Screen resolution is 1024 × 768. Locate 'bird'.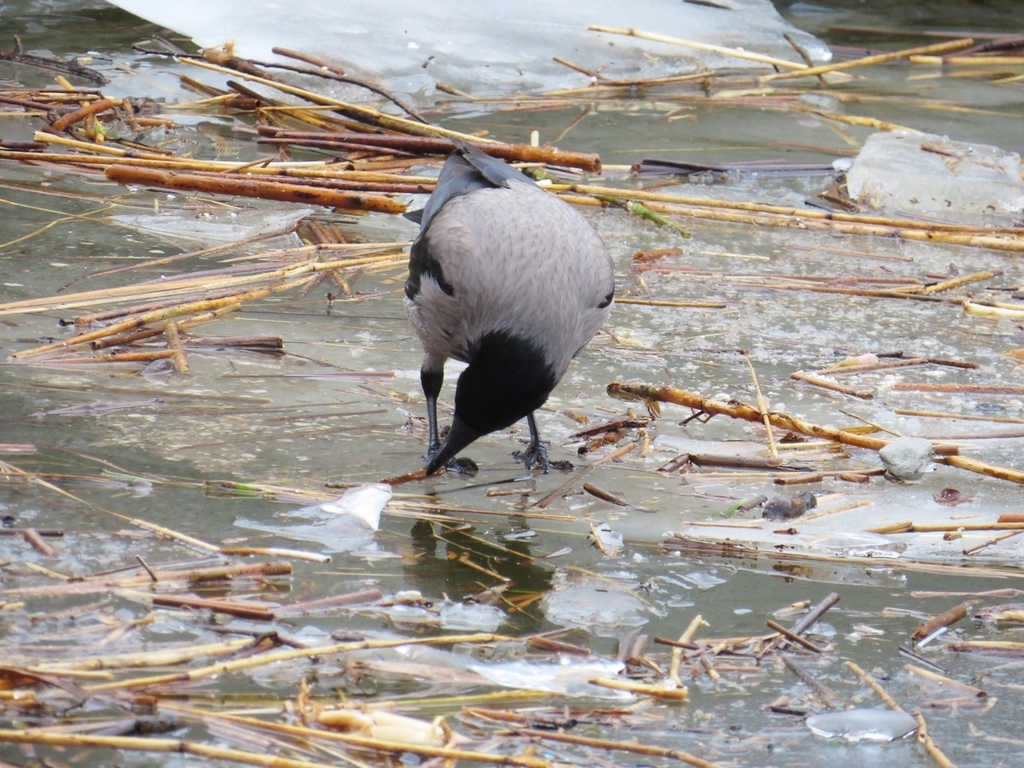
bbox=(401, 135, 617, 478).
